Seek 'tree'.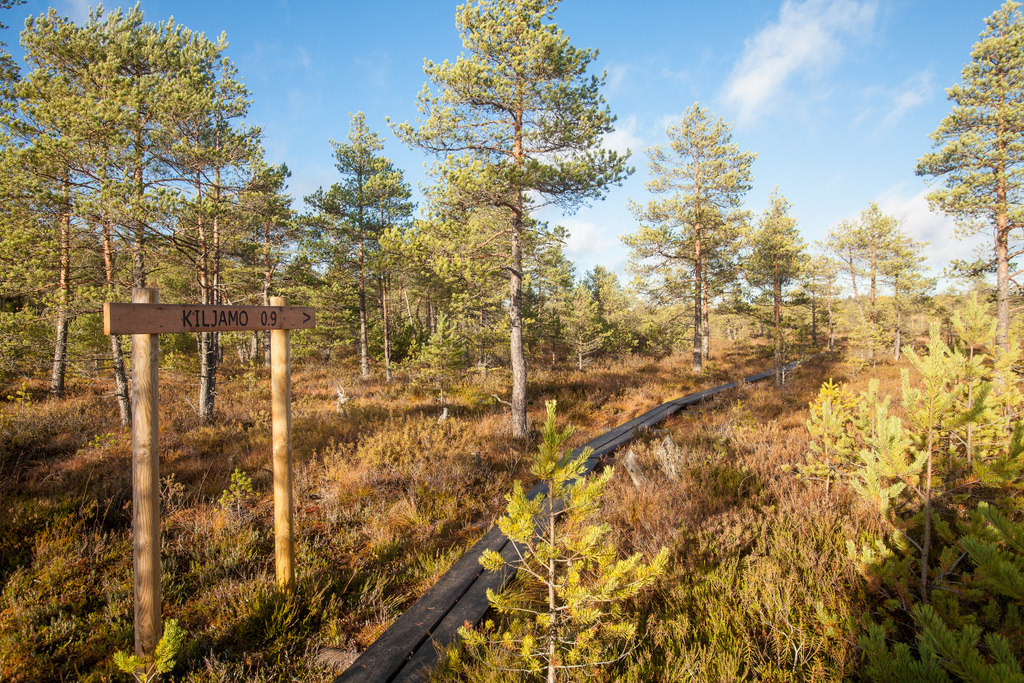
box=[729, 194, 808, 352].
